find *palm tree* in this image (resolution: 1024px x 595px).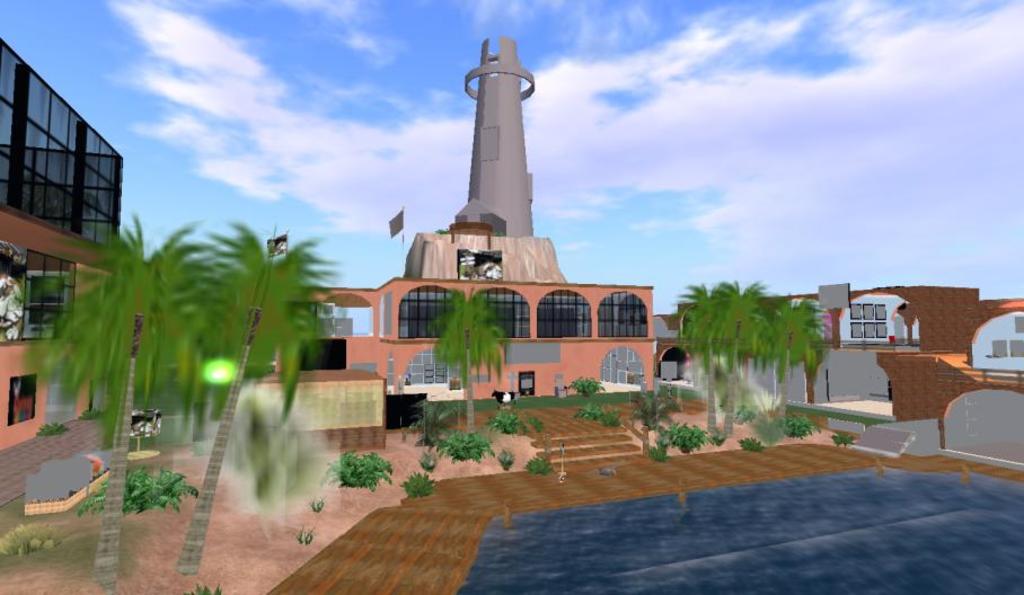
box(29, 232, 189, 594).
